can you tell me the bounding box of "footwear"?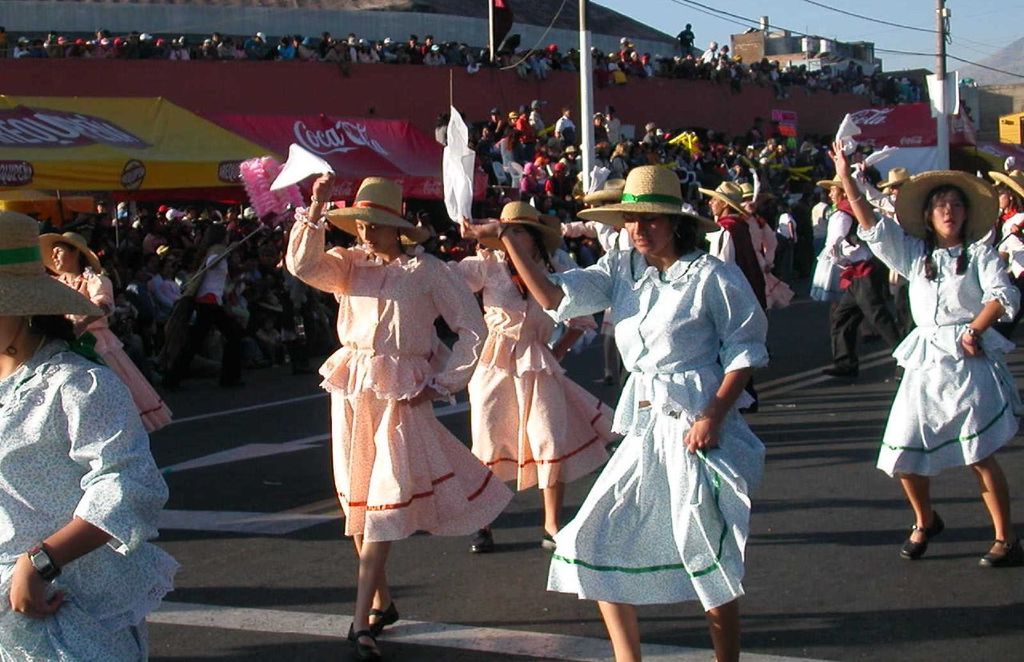
<bbox>892, 373, 901, 382</bbox>.
